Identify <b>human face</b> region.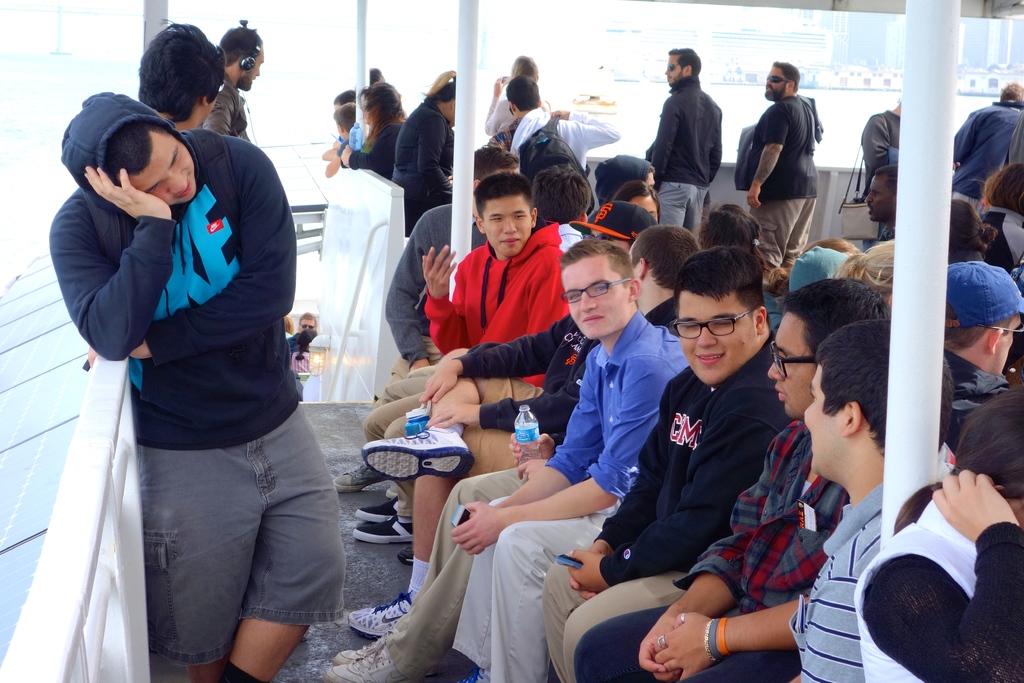
Region: BBox(665, 52, 681, 85).
